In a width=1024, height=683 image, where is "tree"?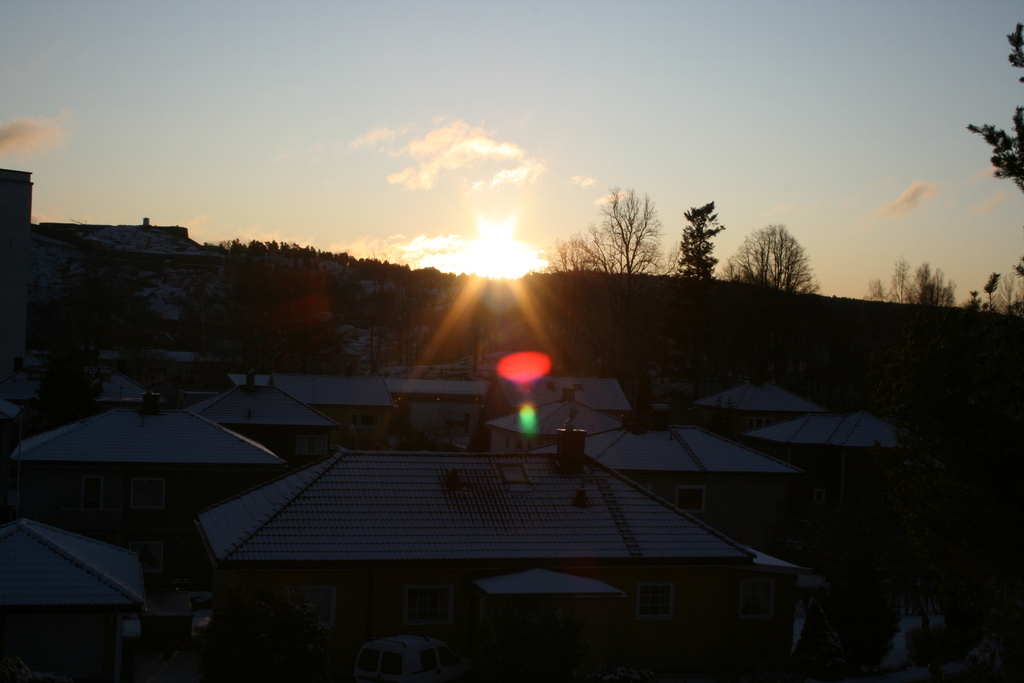
[970, 256, 1023, 314].
